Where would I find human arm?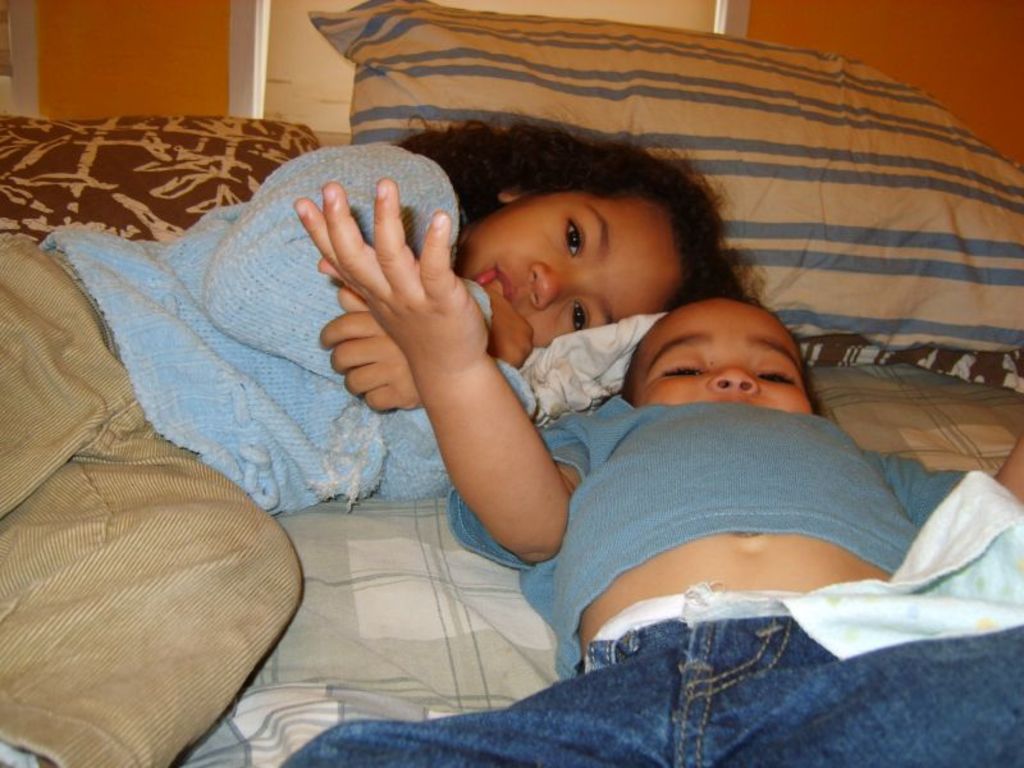
At 861,424,1023,526.
